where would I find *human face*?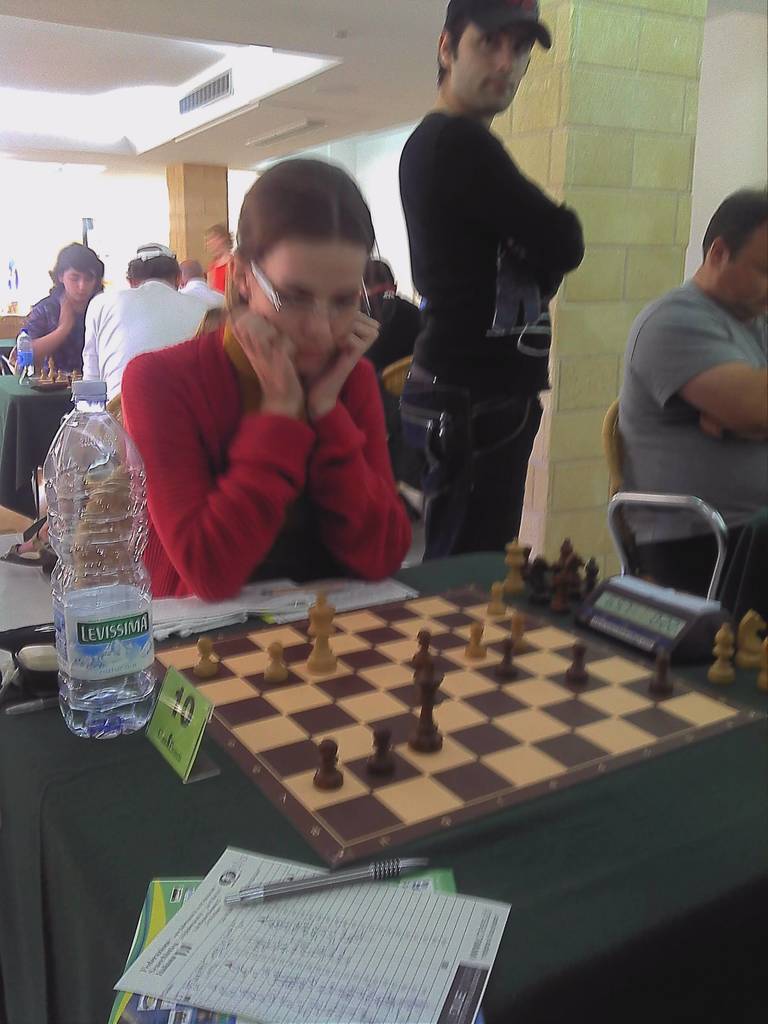
At 450,26,520,111.
